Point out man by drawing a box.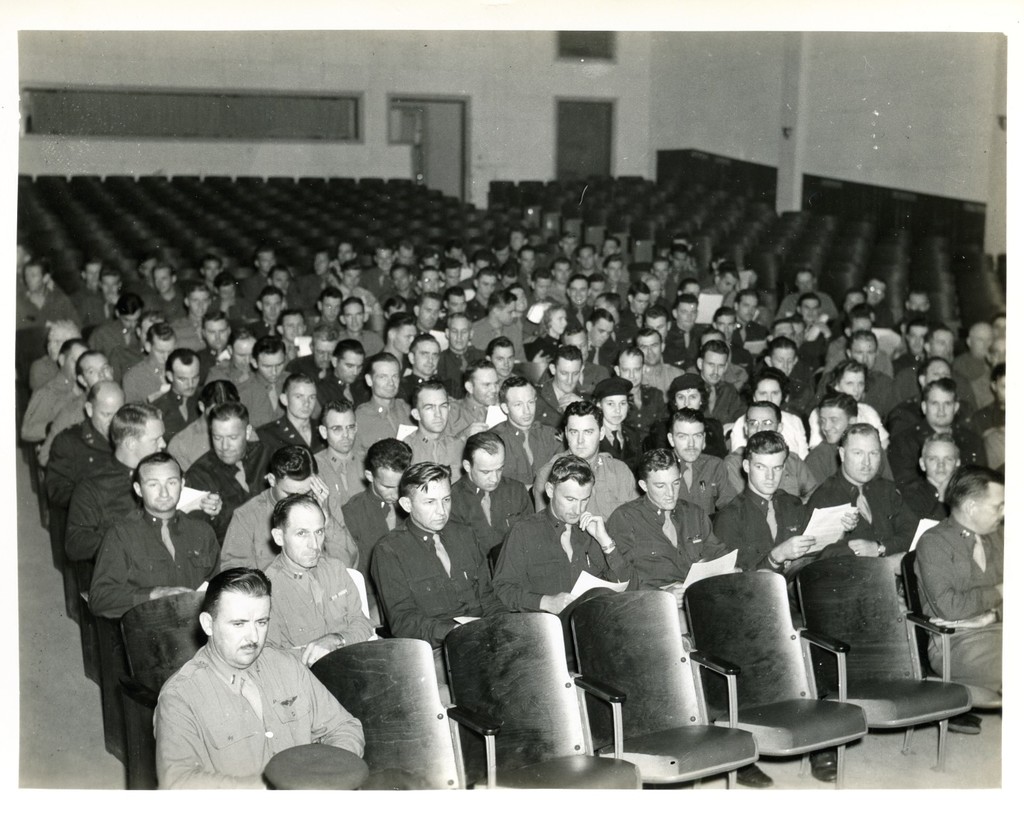
bbox(696, 343, 735, 411).
